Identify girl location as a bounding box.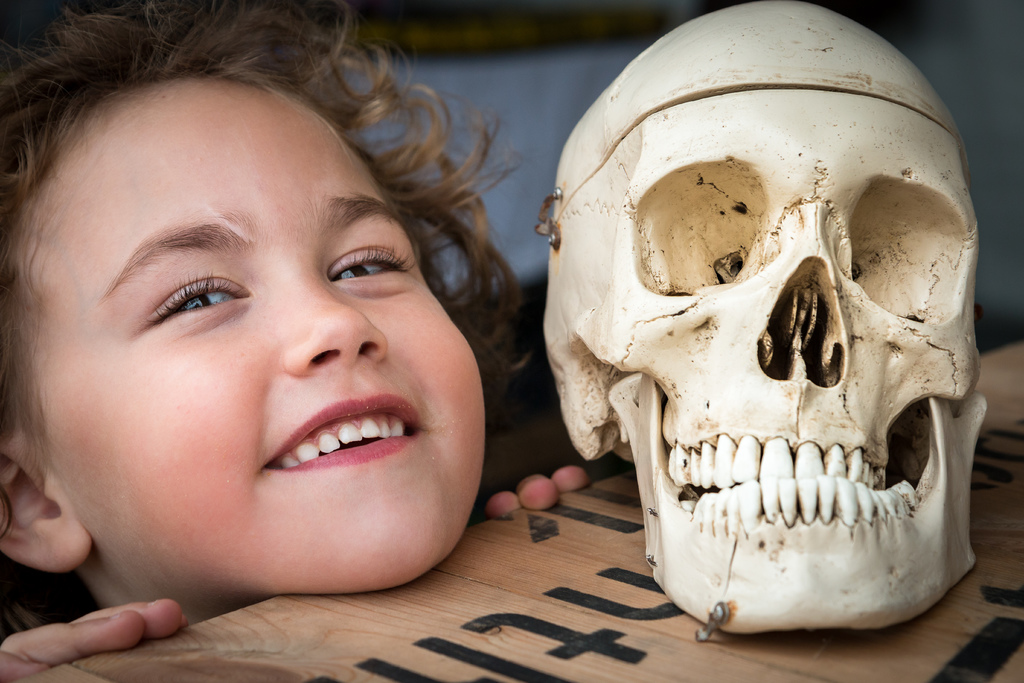
[x1=0, y1=0, x2=609, y2=682].
